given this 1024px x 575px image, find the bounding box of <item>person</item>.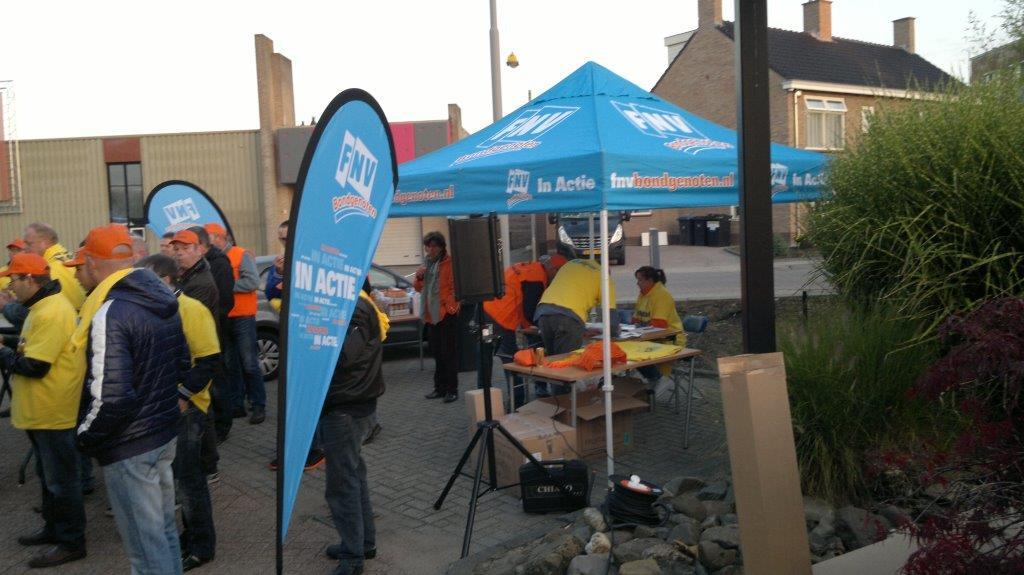
Rect(263, 219, 289, 314).
